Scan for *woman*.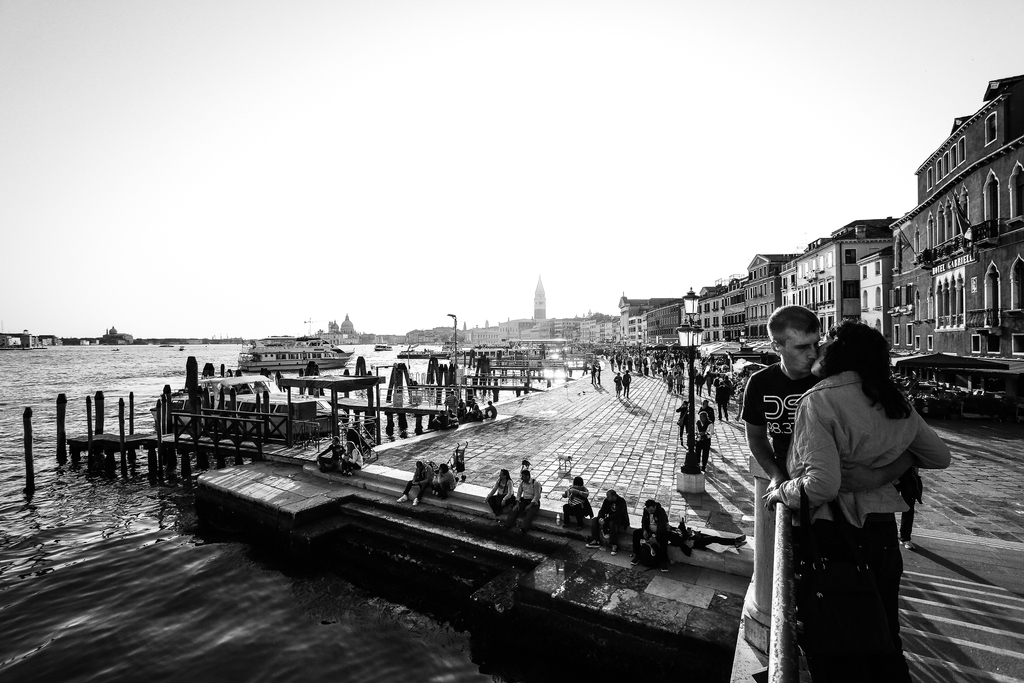
Scan result: x1=338 y1=440 x2=366 y2=475.
